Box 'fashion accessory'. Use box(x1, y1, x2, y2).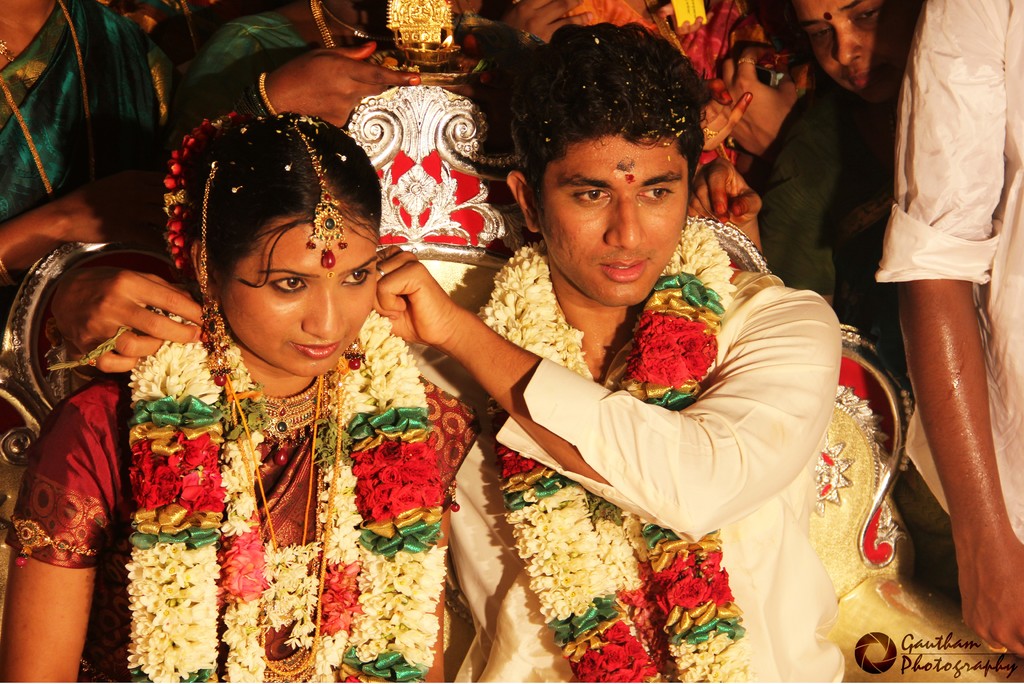
box(9, 514, 102, 572).
